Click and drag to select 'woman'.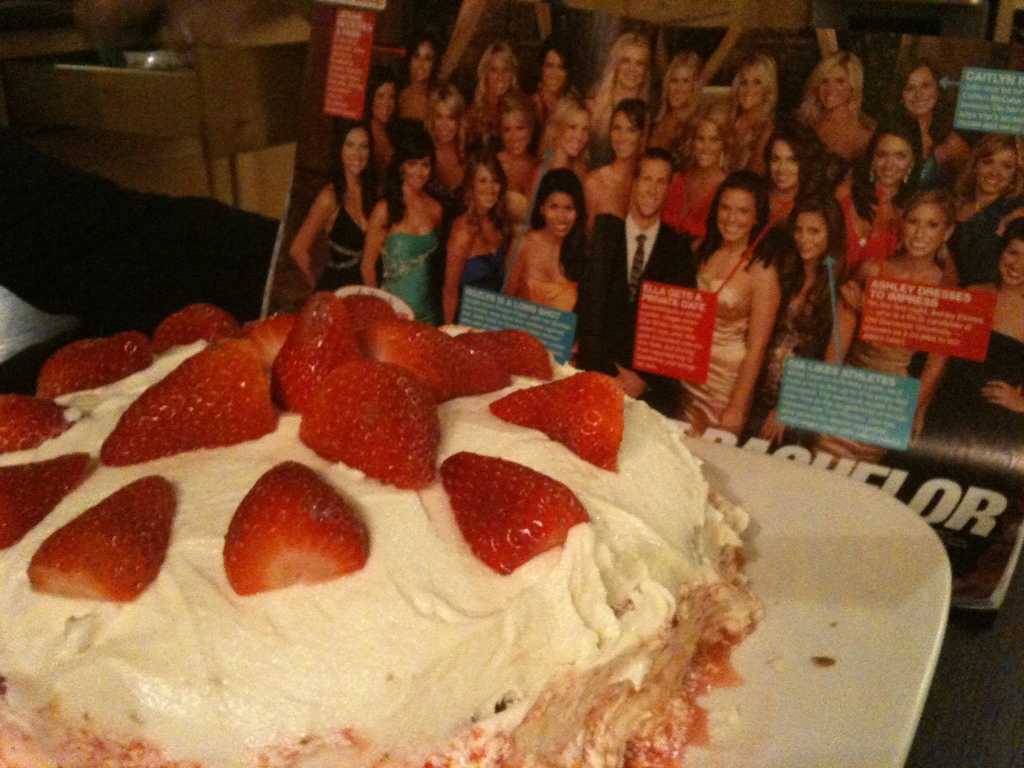
Selection: [left=663, top=47, right=713, bottom=157].
